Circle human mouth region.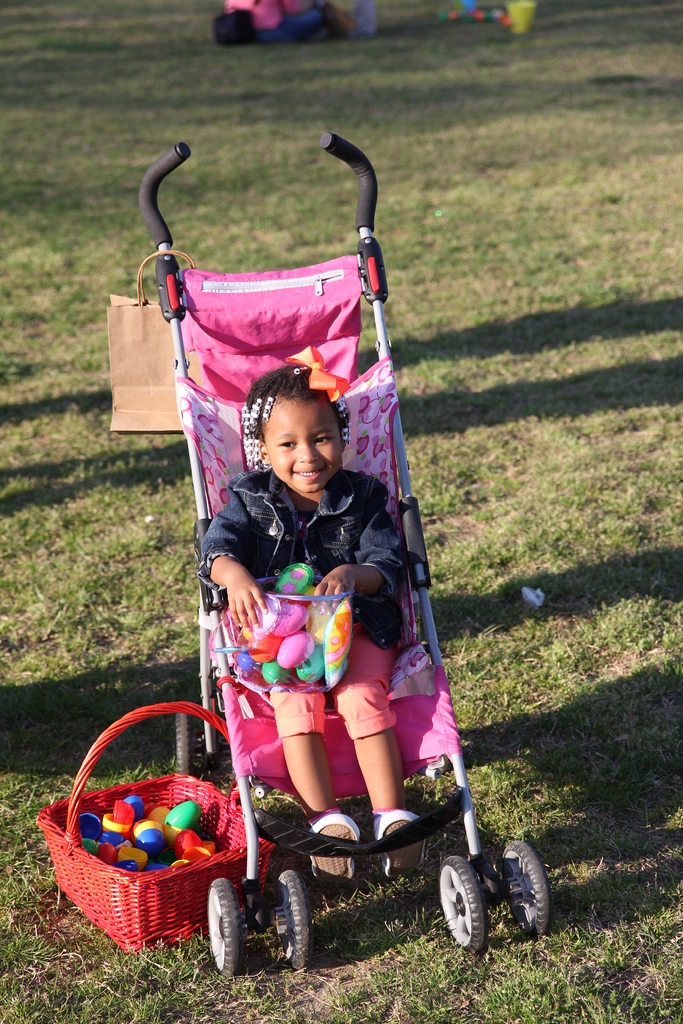
Region: (x1=295, y1=468, x2=327, y2=480).
